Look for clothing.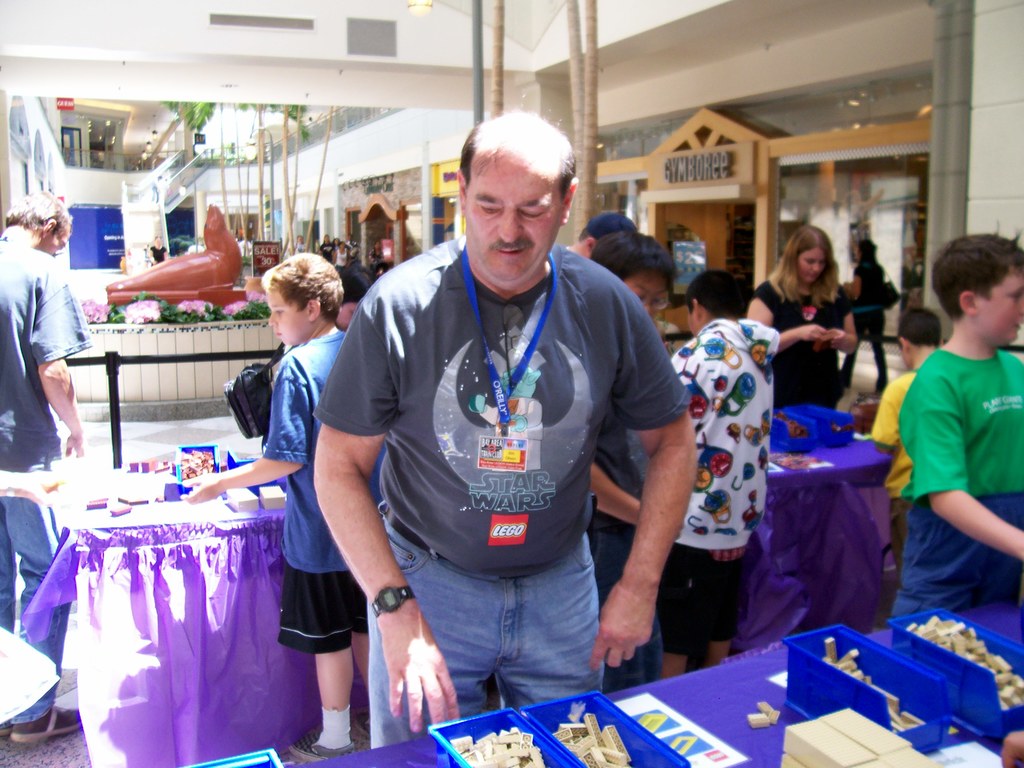
Found: box=[880, 294, 1009, 633].
